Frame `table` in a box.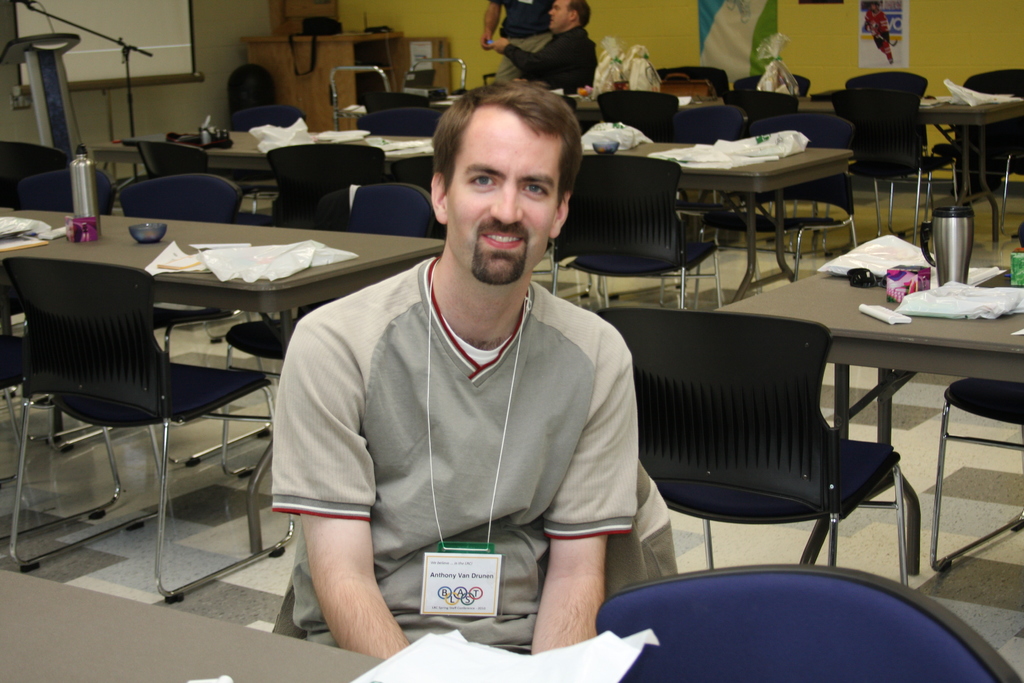
detection(573, 95, 1023, 258).
